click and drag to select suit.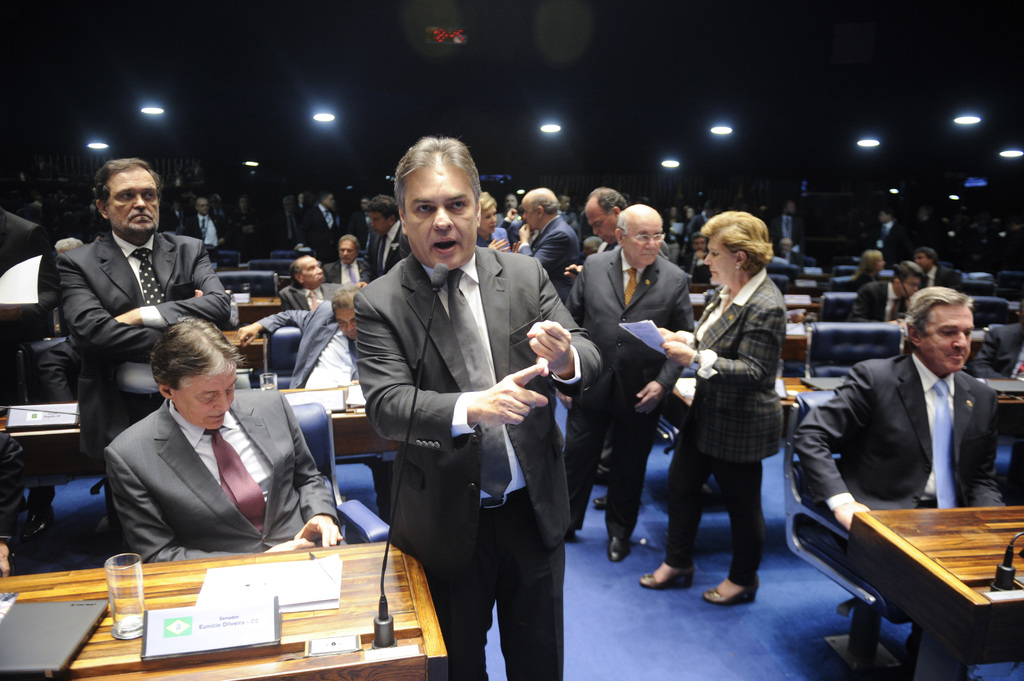
Selection: x1=566 y1=252 x2=691 y2=527.
